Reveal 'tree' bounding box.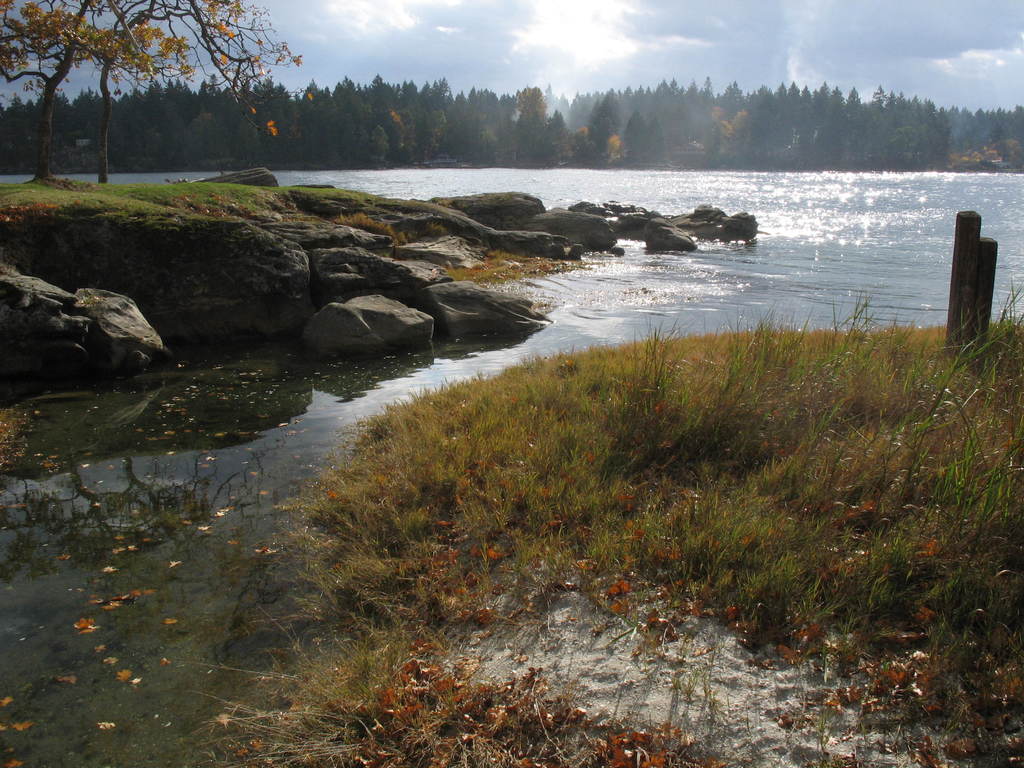
Revealed: locate(0, 0, 193, 179).
